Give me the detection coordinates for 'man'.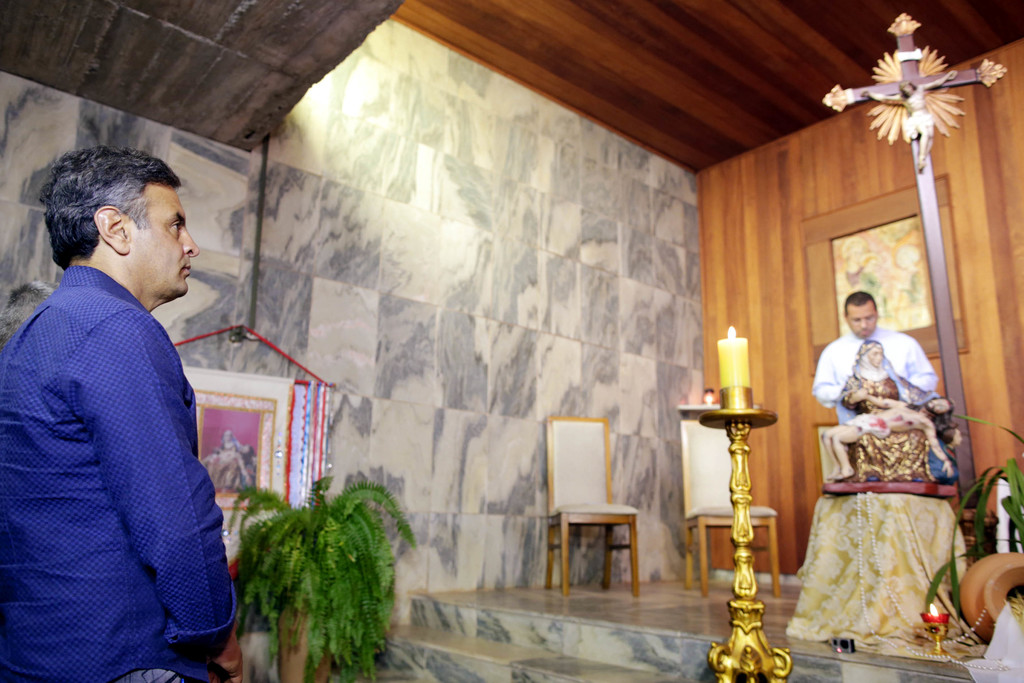
822/393/957/482.
